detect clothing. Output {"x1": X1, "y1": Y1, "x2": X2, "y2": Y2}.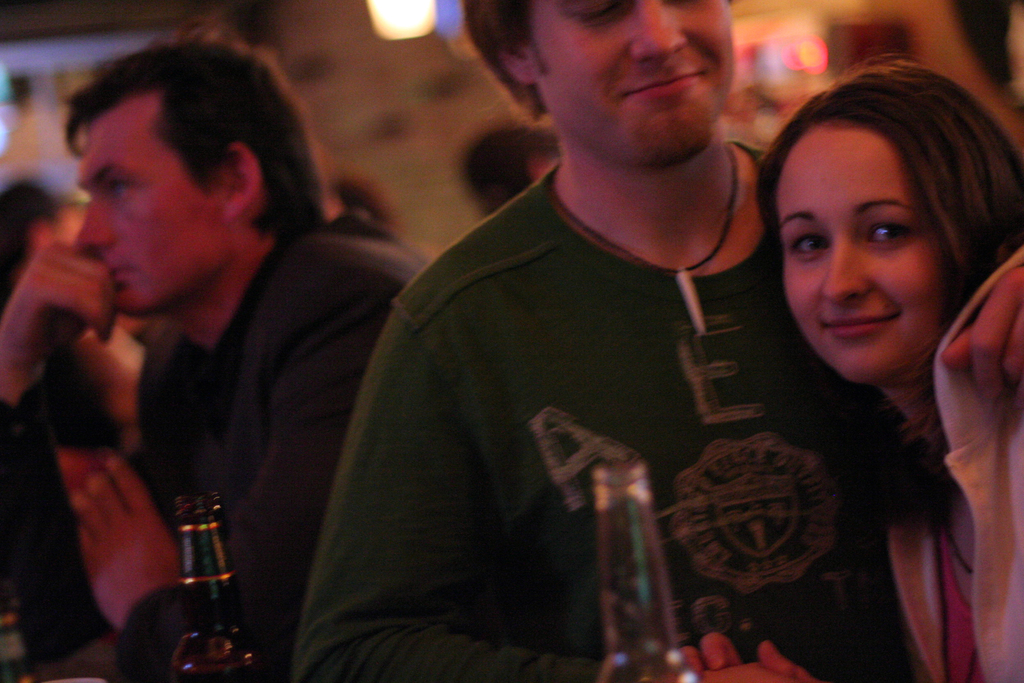
{"x1": 0, "y1": 230, "x2": 454, "y2": 678}.
